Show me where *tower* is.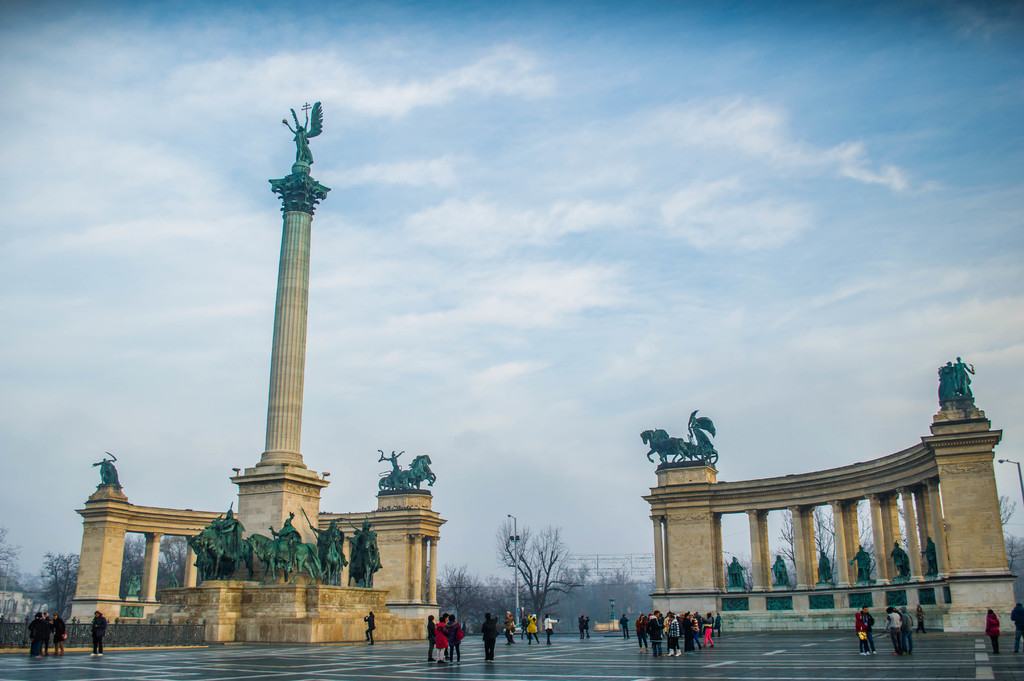
*tower* is at [232, 99, 329, 580].
